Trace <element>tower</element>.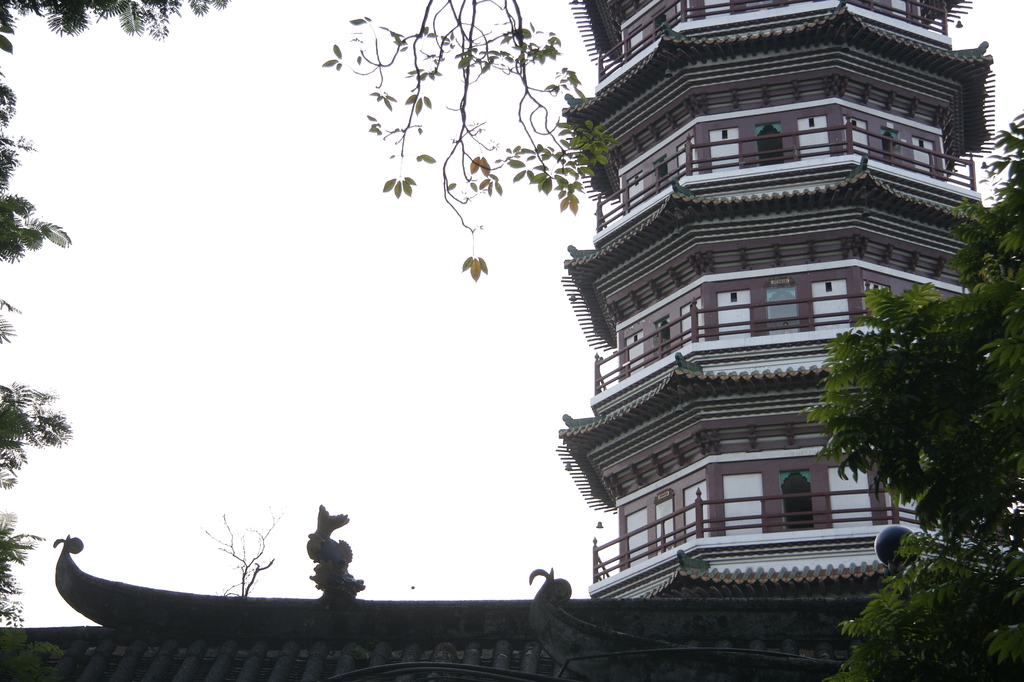
Traced to (left=0, top=0, right=1023, bottom=681).
